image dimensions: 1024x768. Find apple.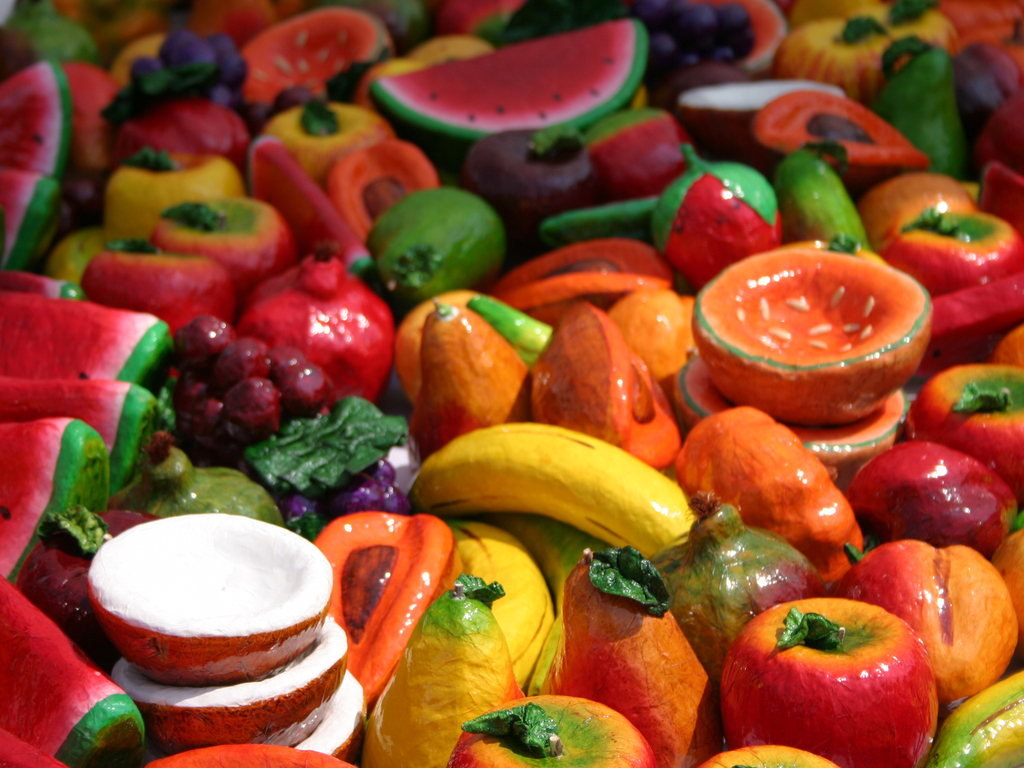
[259,99,391,186].
